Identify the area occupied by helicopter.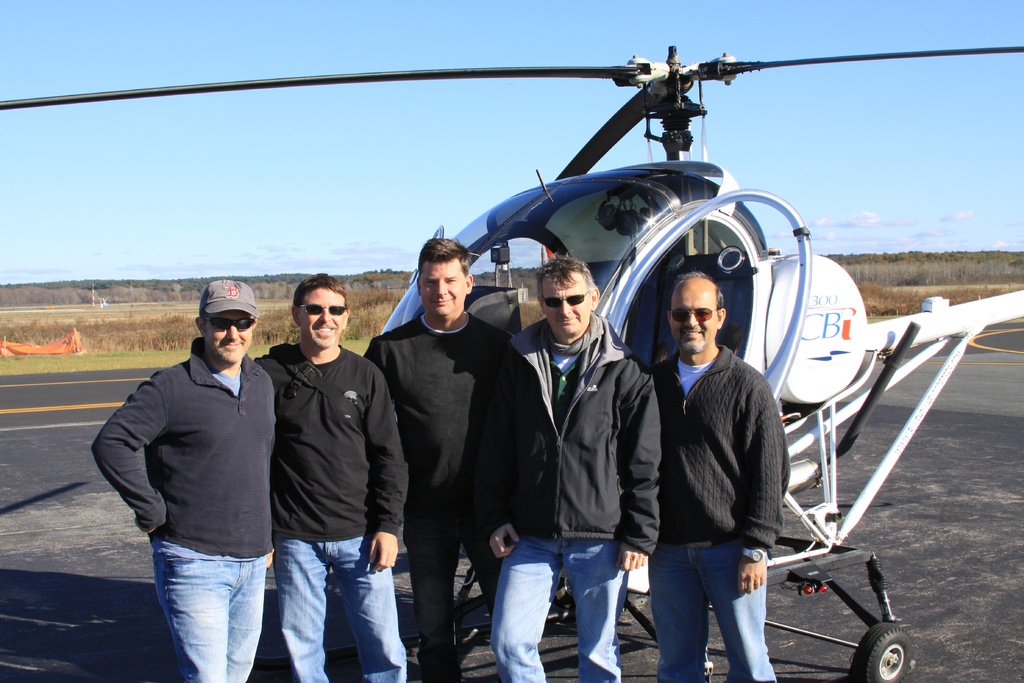
Area: detection(0, 47, 1023, 682).
